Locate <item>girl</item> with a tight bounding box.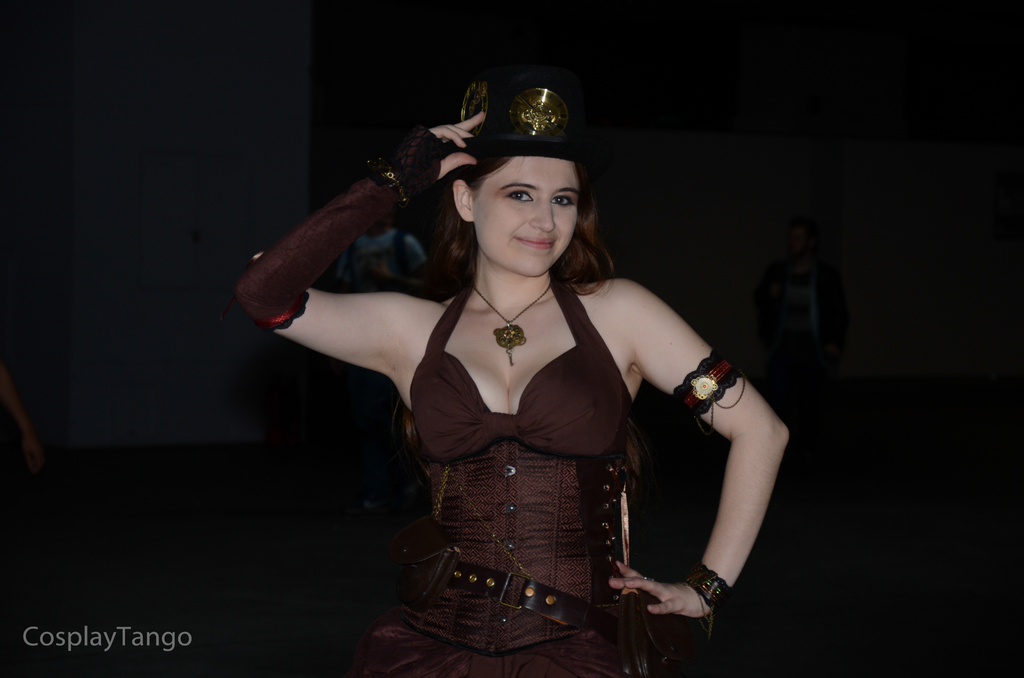
[left=227, top=57, right=780, bottom=677].
